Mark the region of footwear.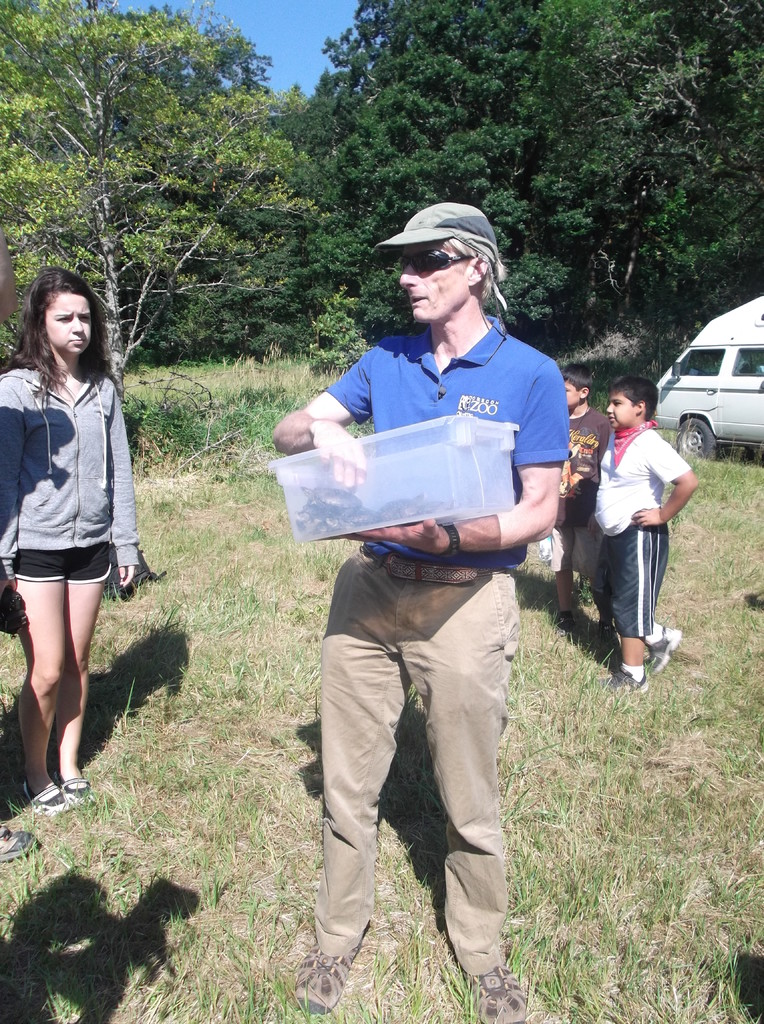
Region: [left=18, top=776, right=79, bottom=819].
